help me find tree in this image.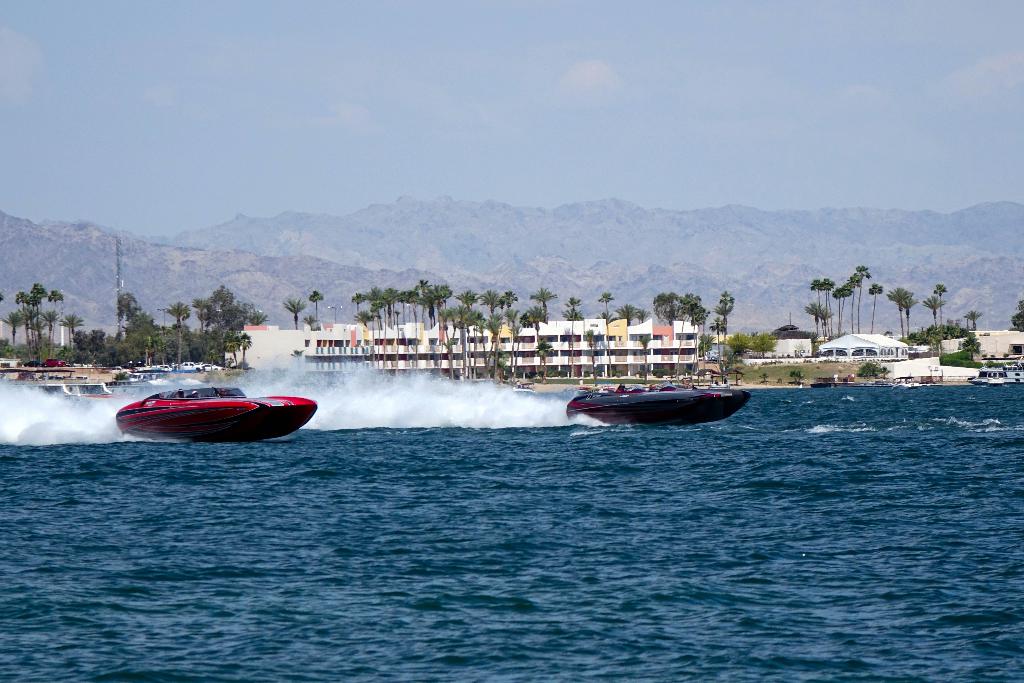
Found it: box(616, 304, 634, 327).
